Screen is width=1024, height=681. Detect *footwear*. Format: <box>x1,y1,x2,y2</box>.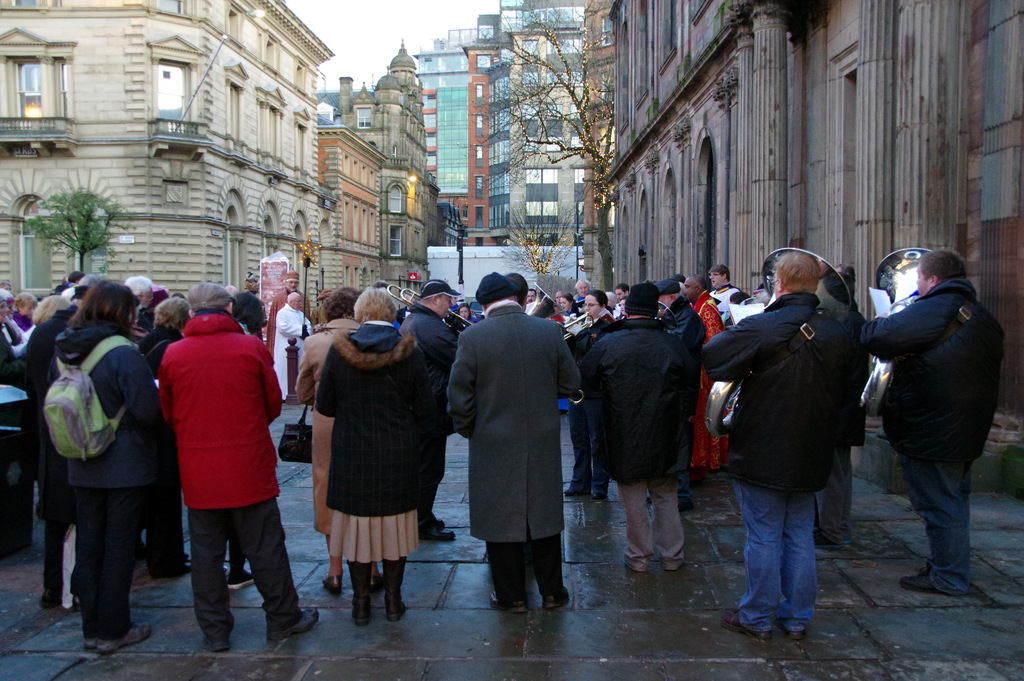
<box>72,595,84,614</box>.
